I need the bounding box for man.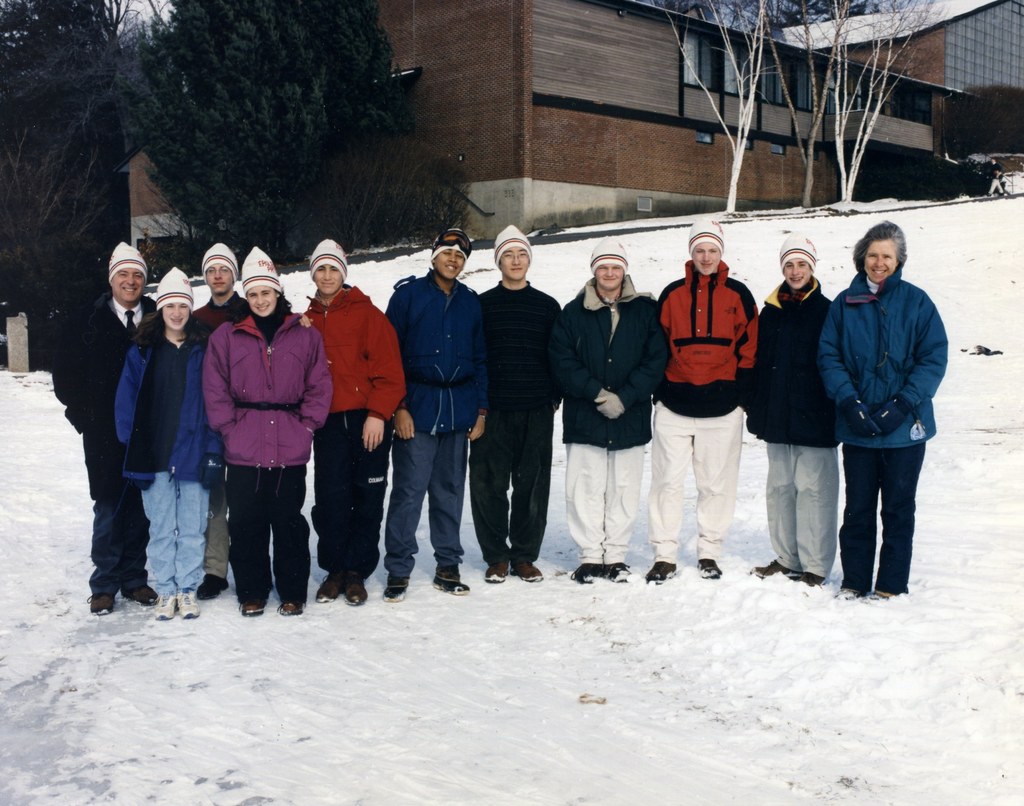
Here it is: crop(564, 241, 671, 583).
